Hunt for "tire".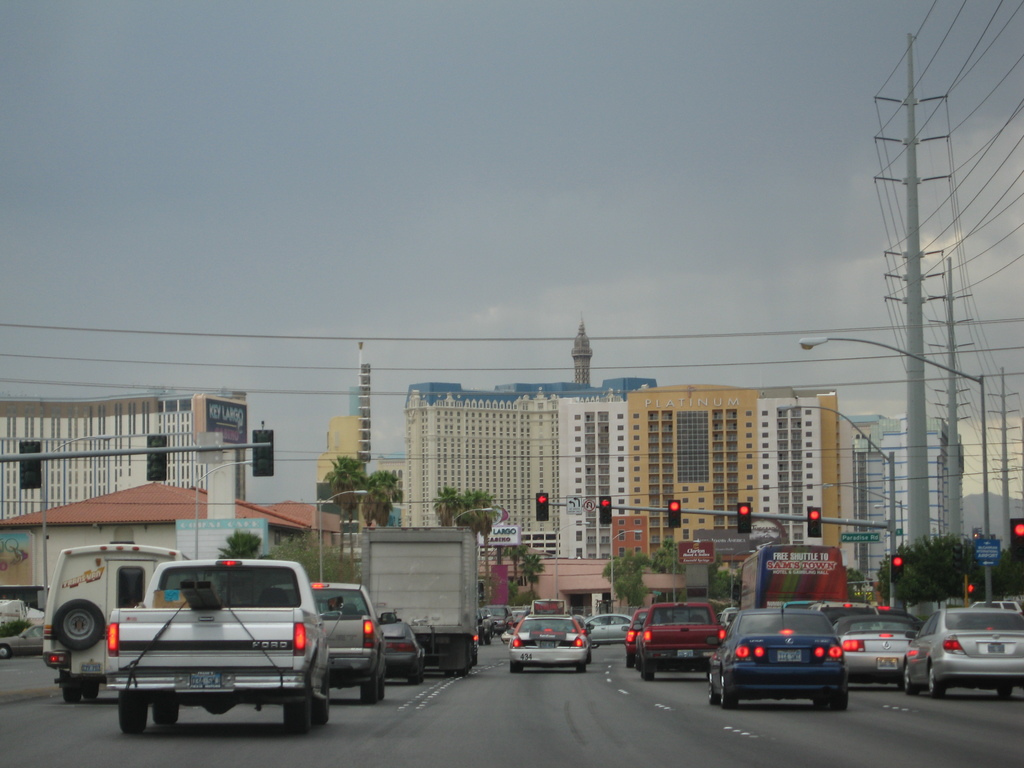
Hunted down at [left=905, top=665, right=918, bottom=695].
